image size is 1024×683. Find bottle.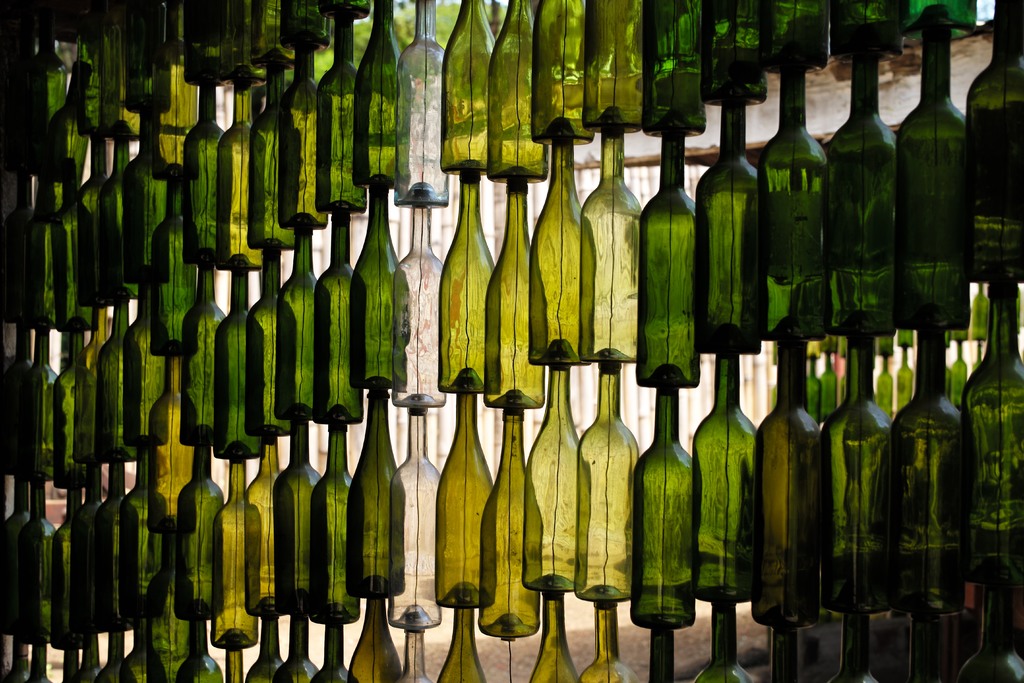
(438,0,495,171).
